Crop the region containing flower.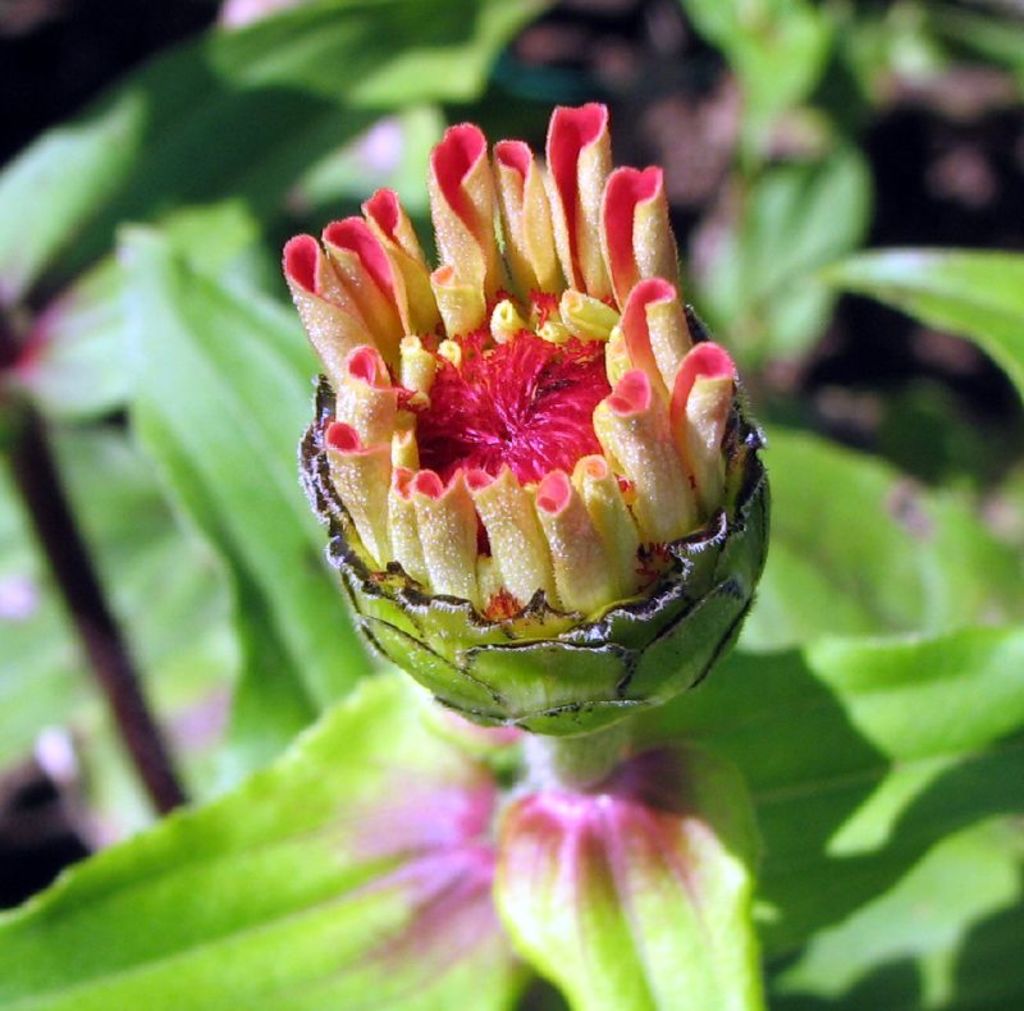
Crop region: bbox=[279, 127, 728, 741].
